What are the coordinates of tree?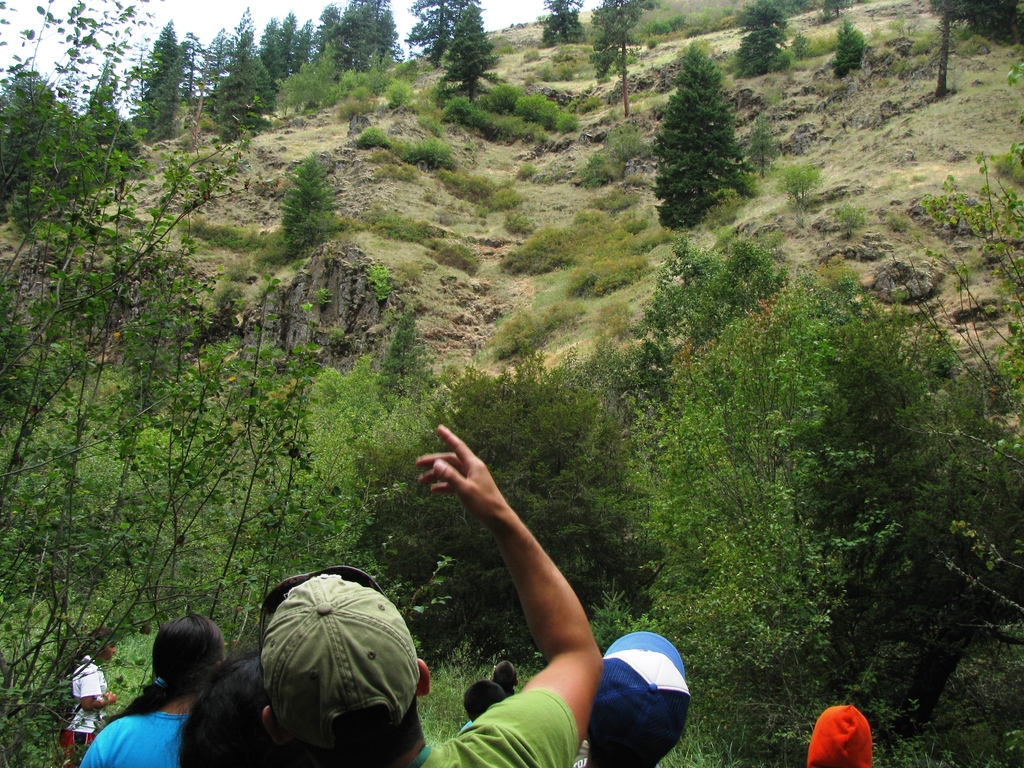
box(831, 15, 868, 79).
